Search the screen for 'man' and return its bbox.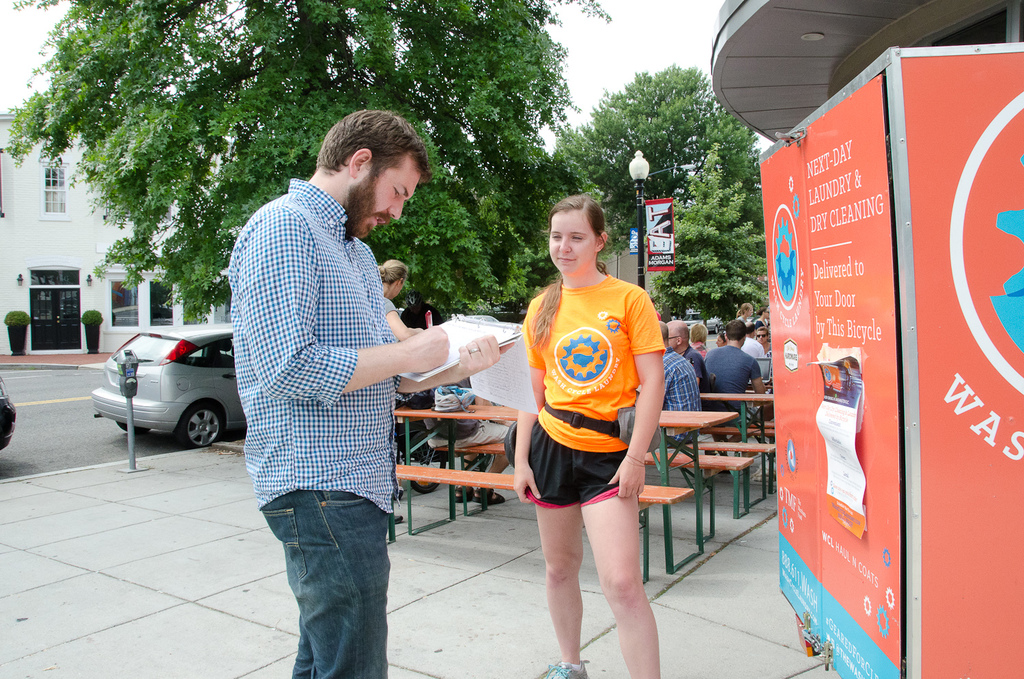
Found: {"x1": 702, "y1": 324, "x2": 763, "y2": 425}.
